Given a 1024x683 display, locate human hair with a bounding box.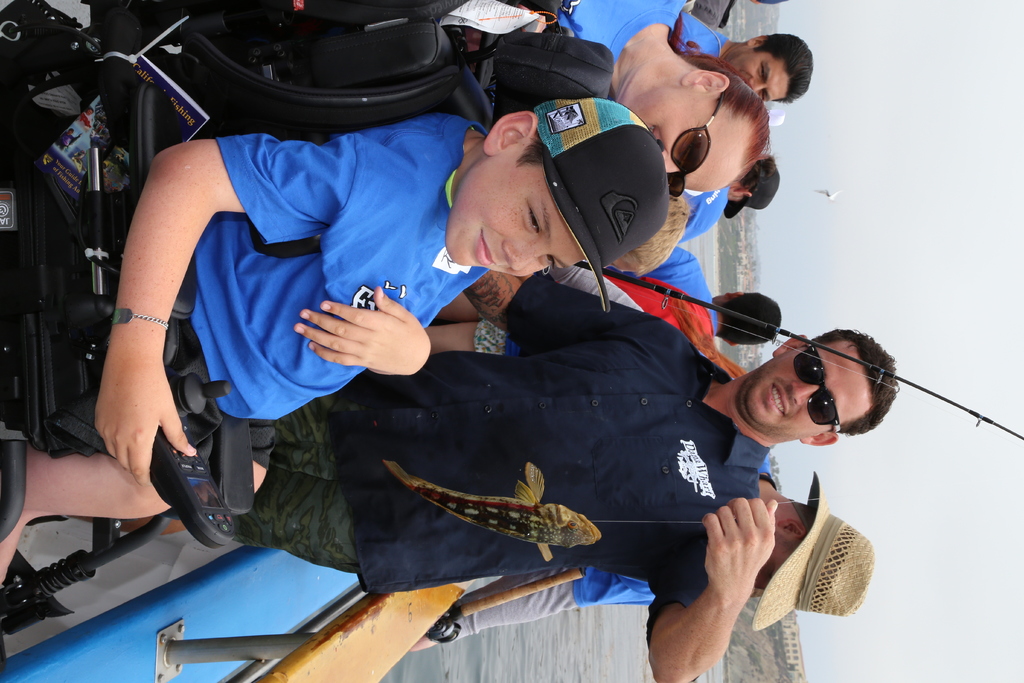
Located: [515,132,546,168].
